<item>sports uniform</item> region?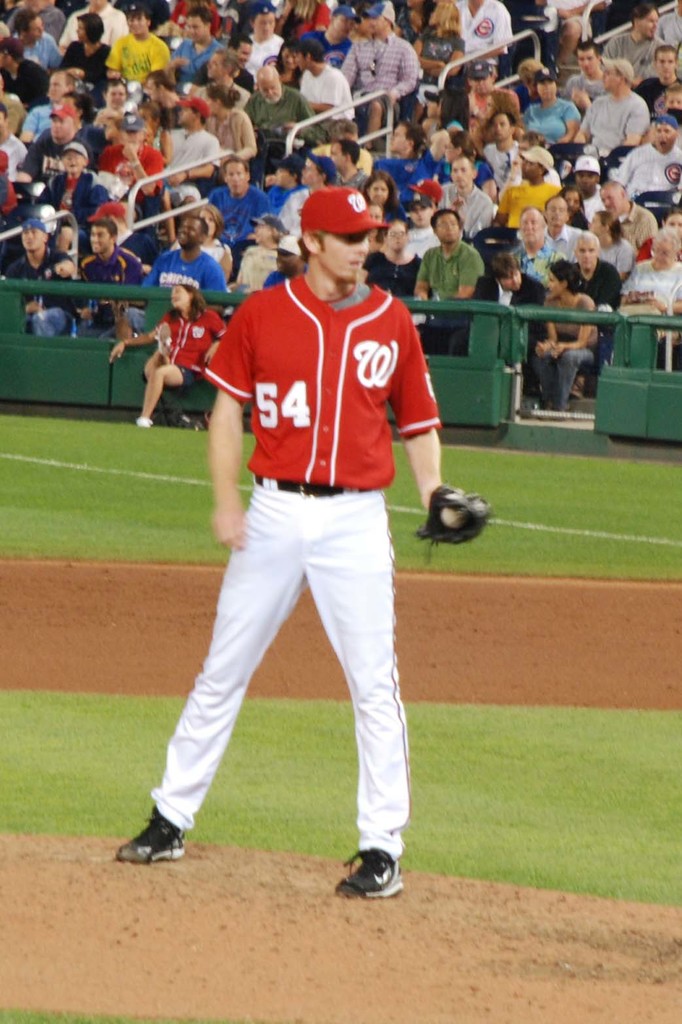
{"left": 77, "top": 243, "right": 162, "bottom": 319}
